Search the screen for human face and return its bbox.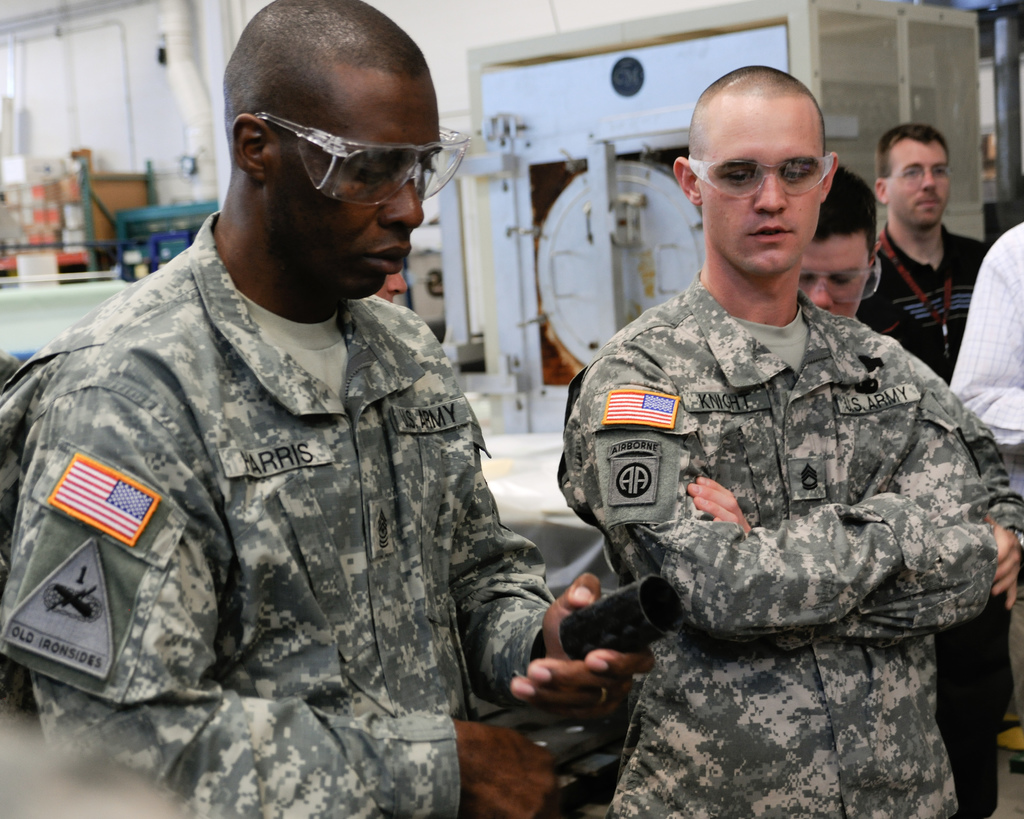
Found: crop(697, 101, 821, 268).
